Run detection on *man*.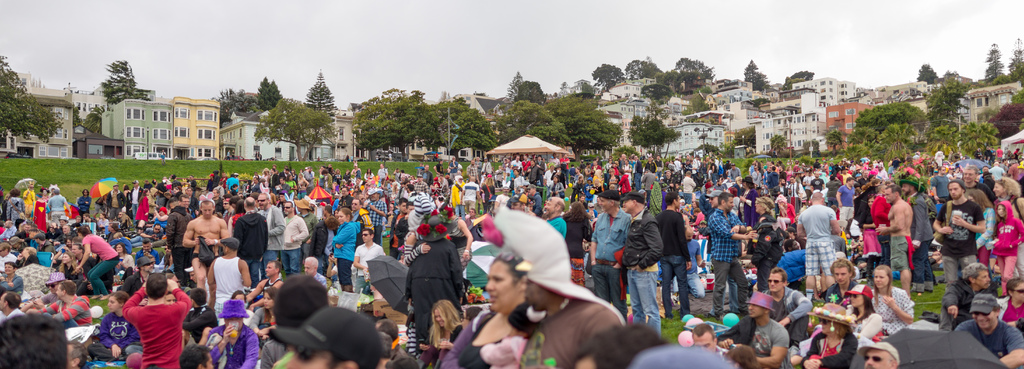
Result: box(686, 322, 719, 359).
